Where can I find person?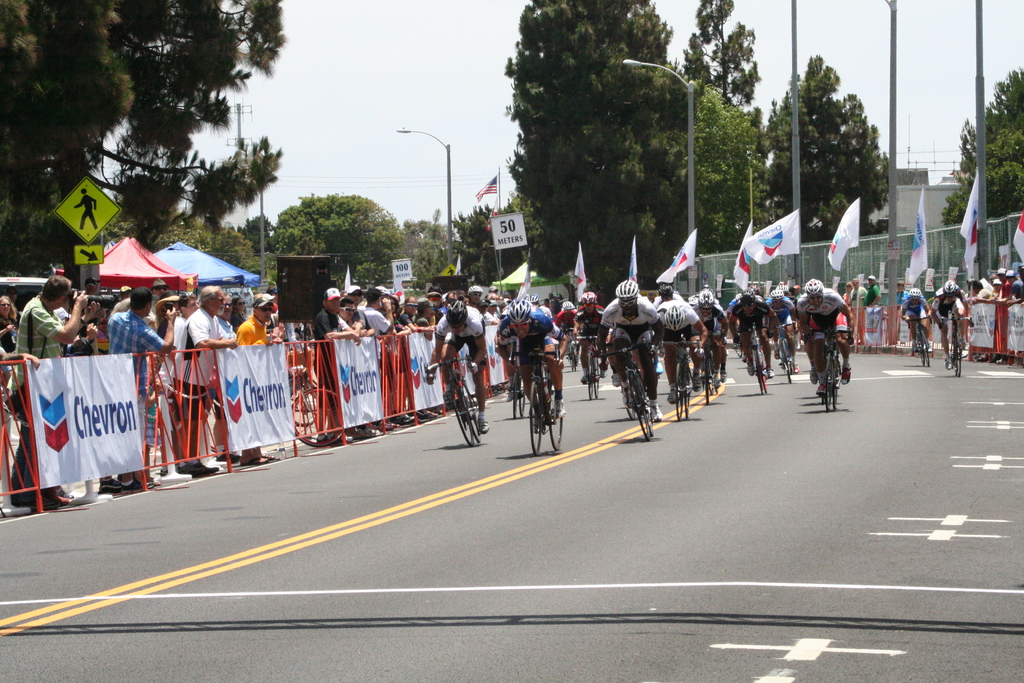
You can find it at <region>600, 285, 671, 419</region>.
